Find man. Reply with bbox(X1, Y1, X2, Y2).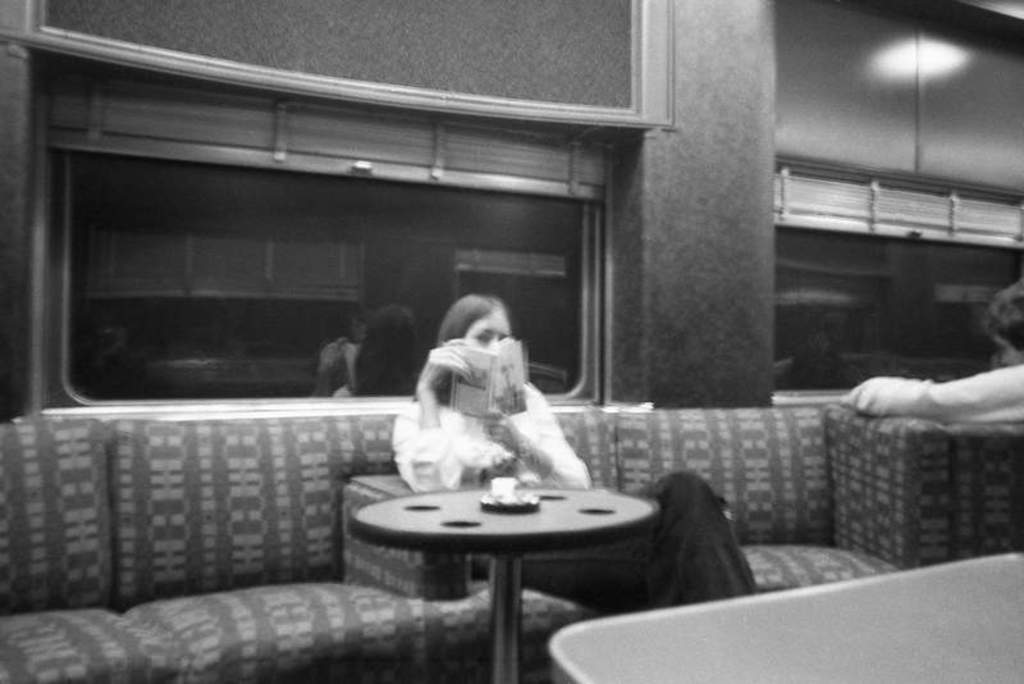
bbox(840, 277, 1023, 428).
